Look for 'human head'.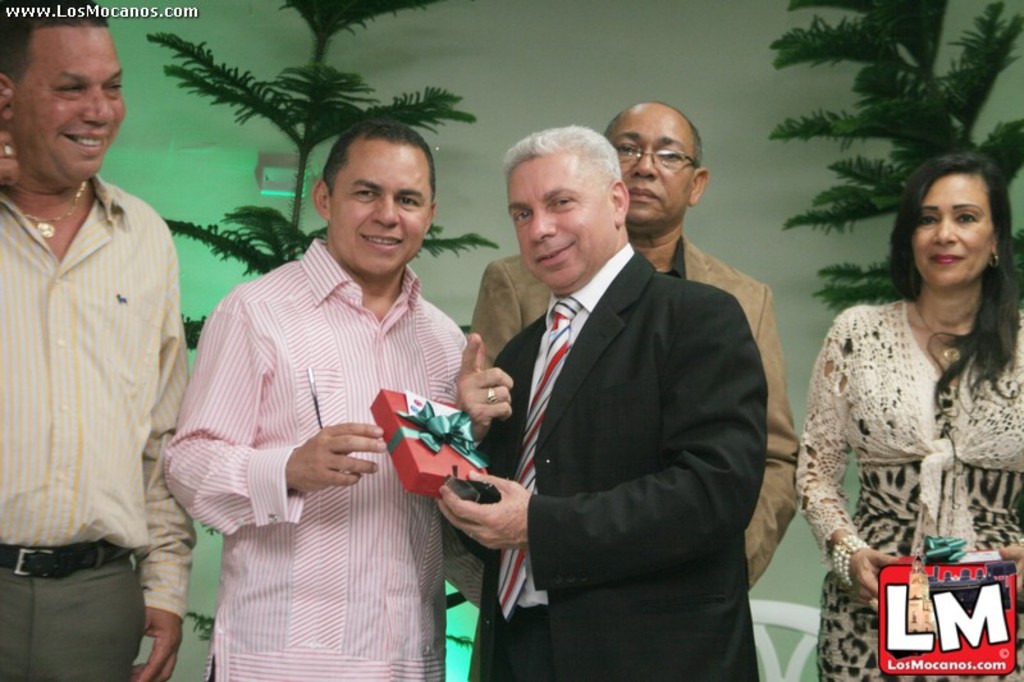
Found: rect(311, 119, 434, 278).
